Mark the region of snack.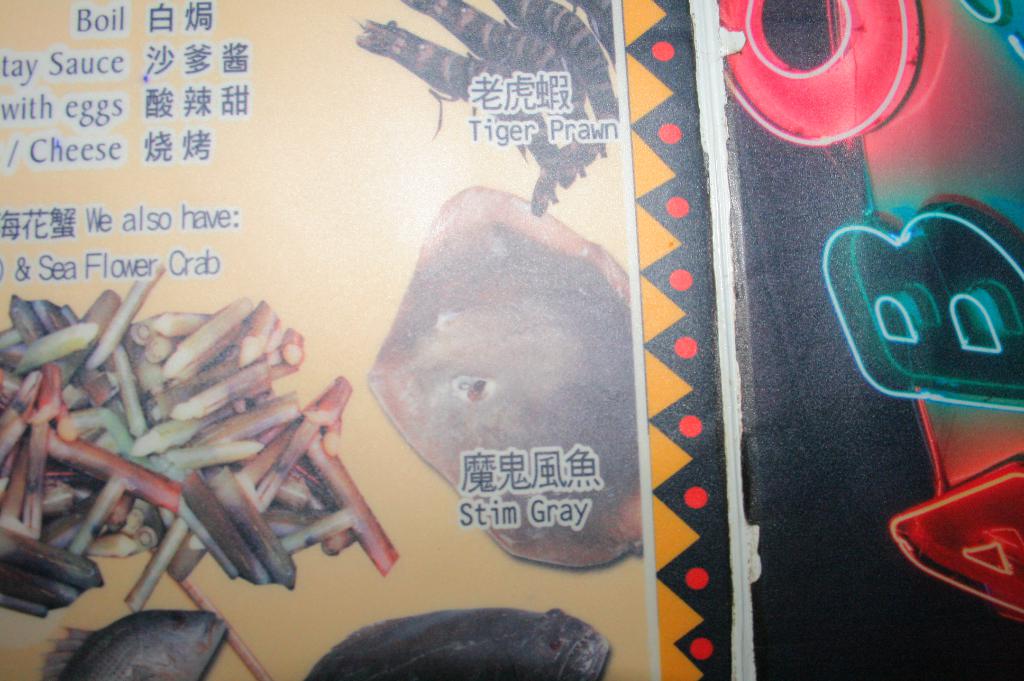
Region: [left=15, top=296, right=389, bottom=621].
